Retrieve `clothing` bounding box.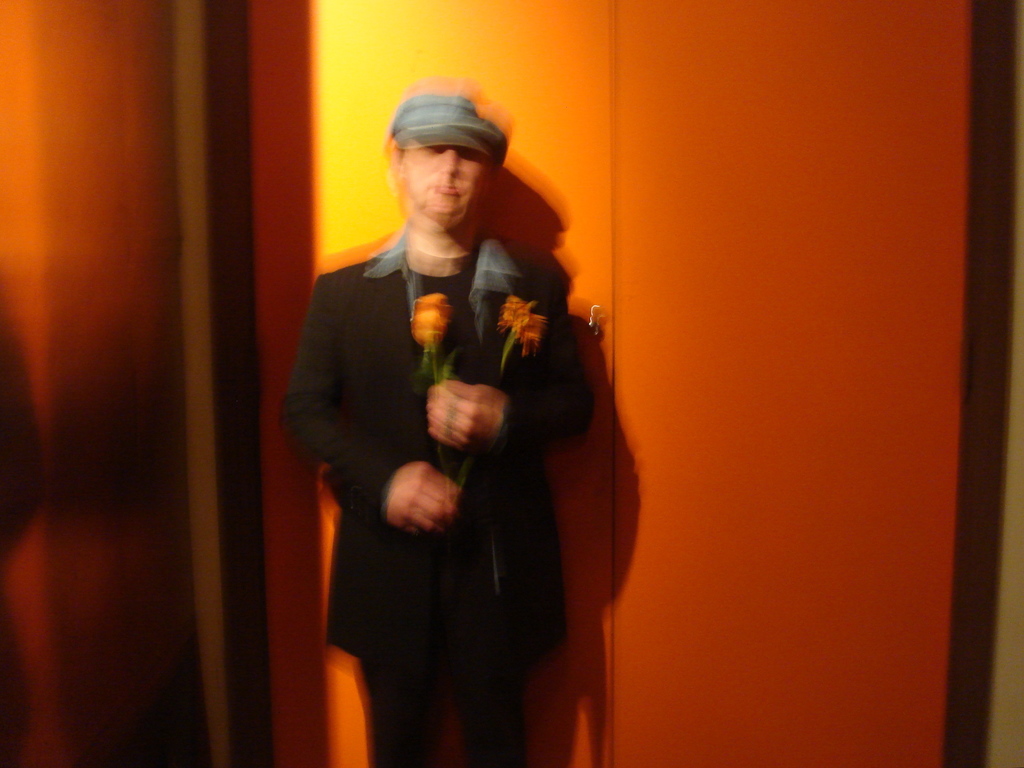
Bounding box: box=[272, 230, 585, 761].
